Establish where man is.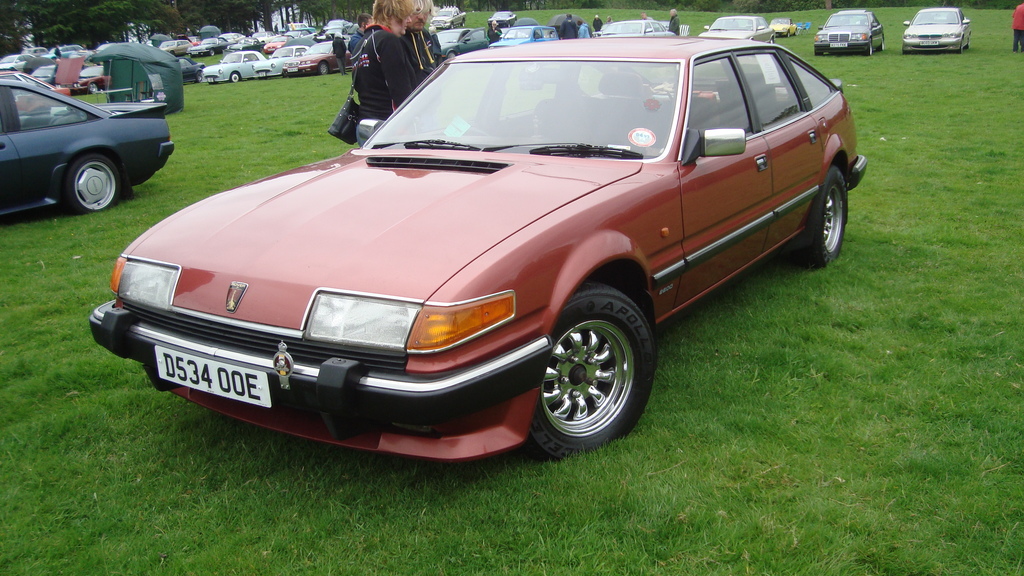
Established at left=348, top=12, right=370, bottom=54.
